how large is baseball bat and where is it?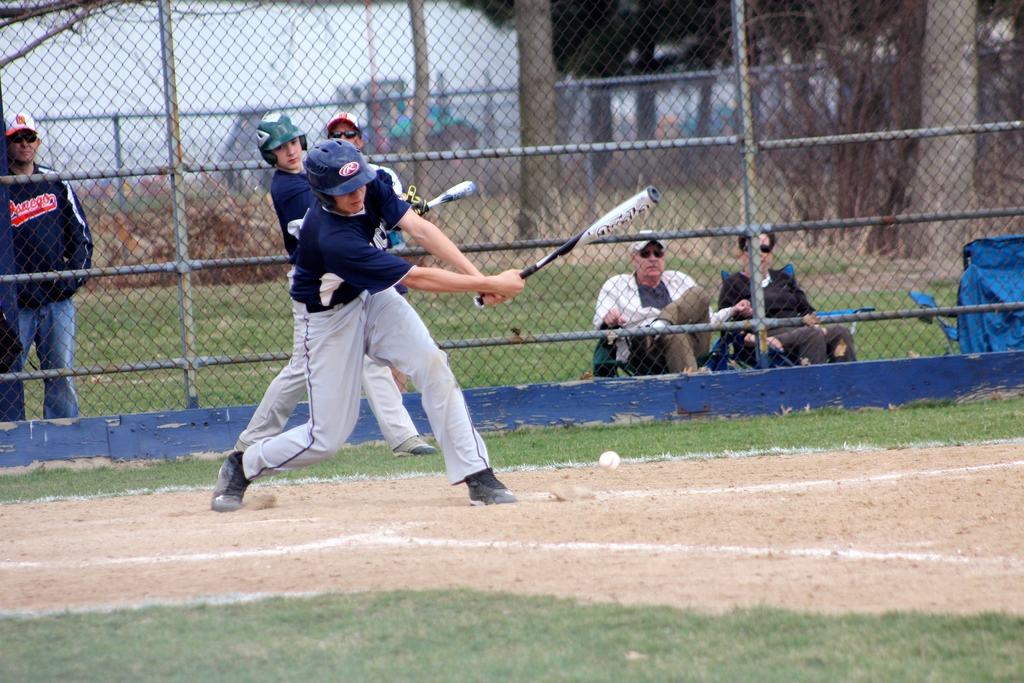
Bounding box: <box>420,178,471,215</box>.
